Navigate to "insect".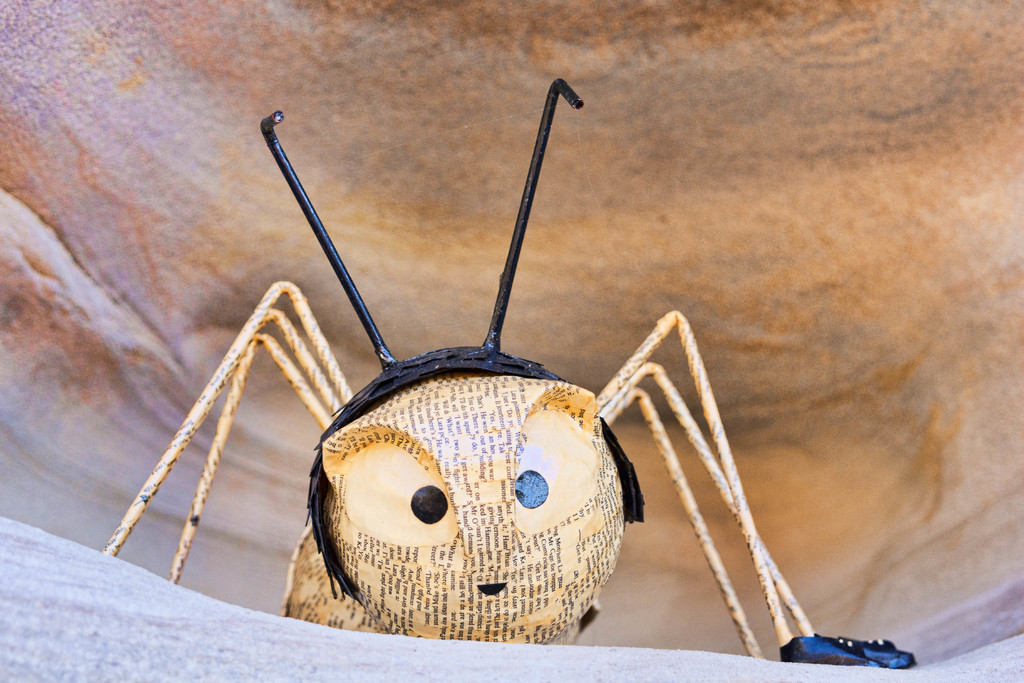
Navigation target: (left=103, top=76, right=918, bottom=666).
